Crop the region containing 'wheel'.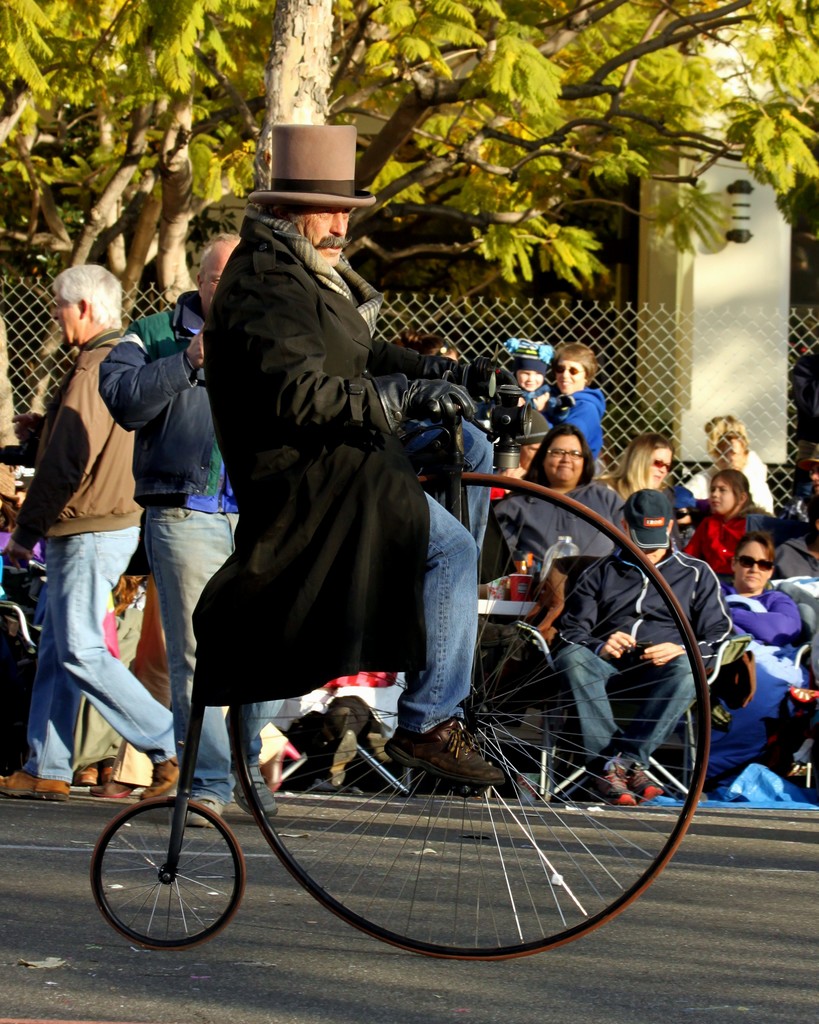
Crop region: box(98, 788, 237, 945).
